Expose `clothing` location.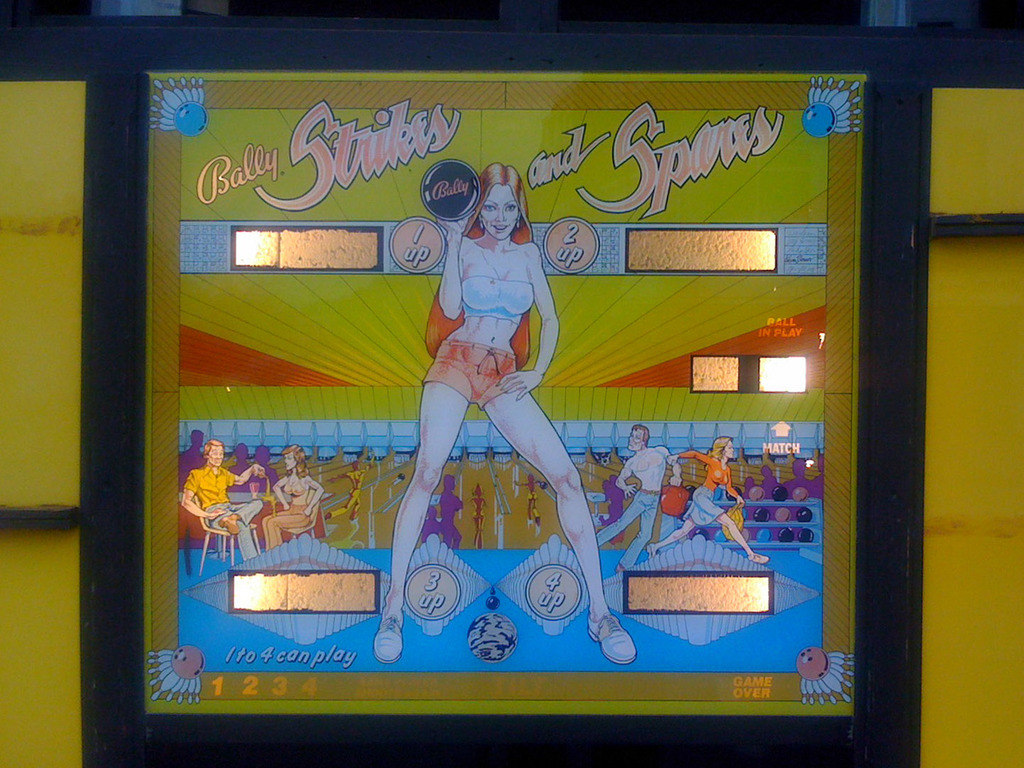
Exposed at region(457, 281, 531, 322).
